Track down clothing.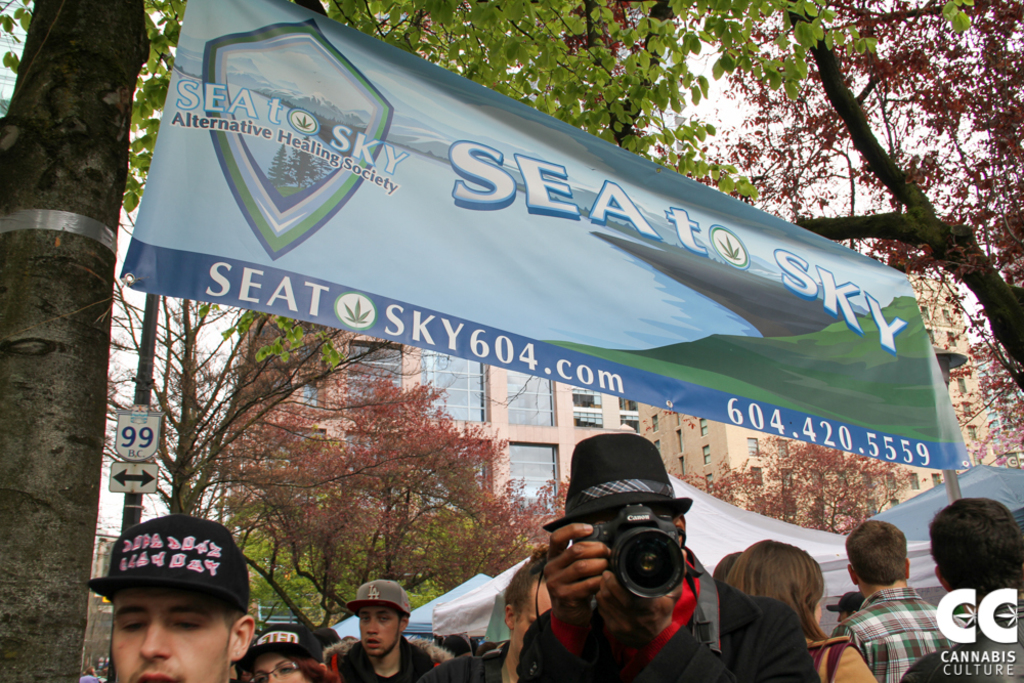
Tracked to Rect(337, 638, 437, 682).
